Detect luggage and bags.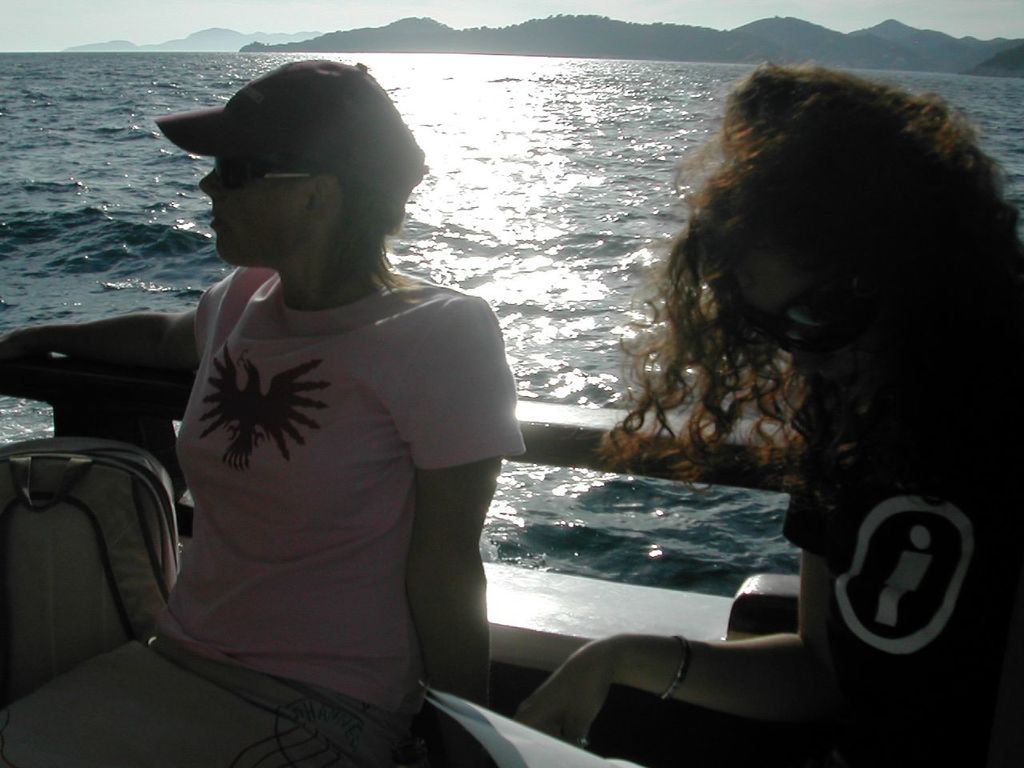
Detected at left=0, top=431, right=181, bottom=706.
